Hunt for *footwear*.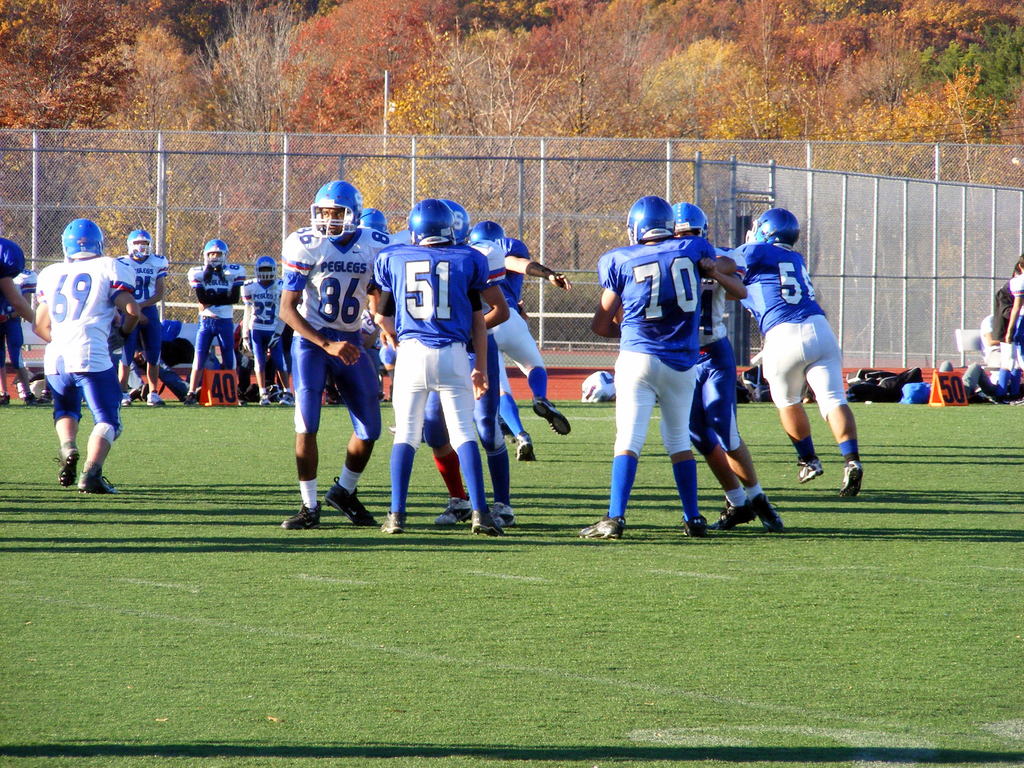
Hunted down at locate(144, 392, 167, 410).
